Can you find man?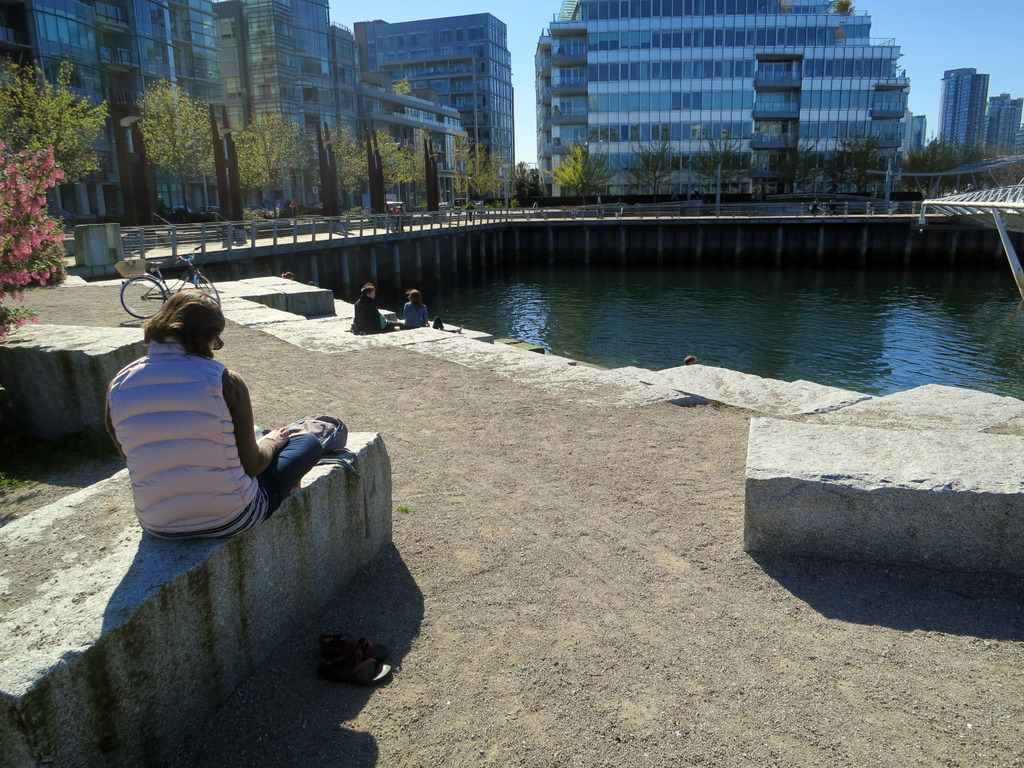
Yes, bounding box: [93,321,324,559].
